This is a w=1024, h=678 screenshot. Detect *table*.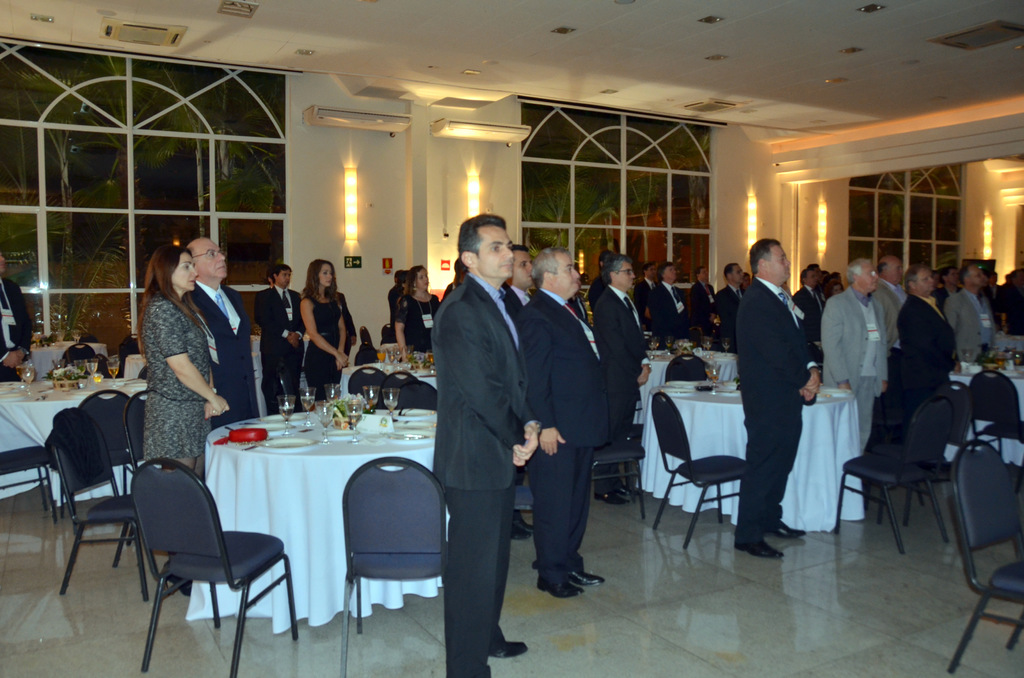
(173,416,473,658).
